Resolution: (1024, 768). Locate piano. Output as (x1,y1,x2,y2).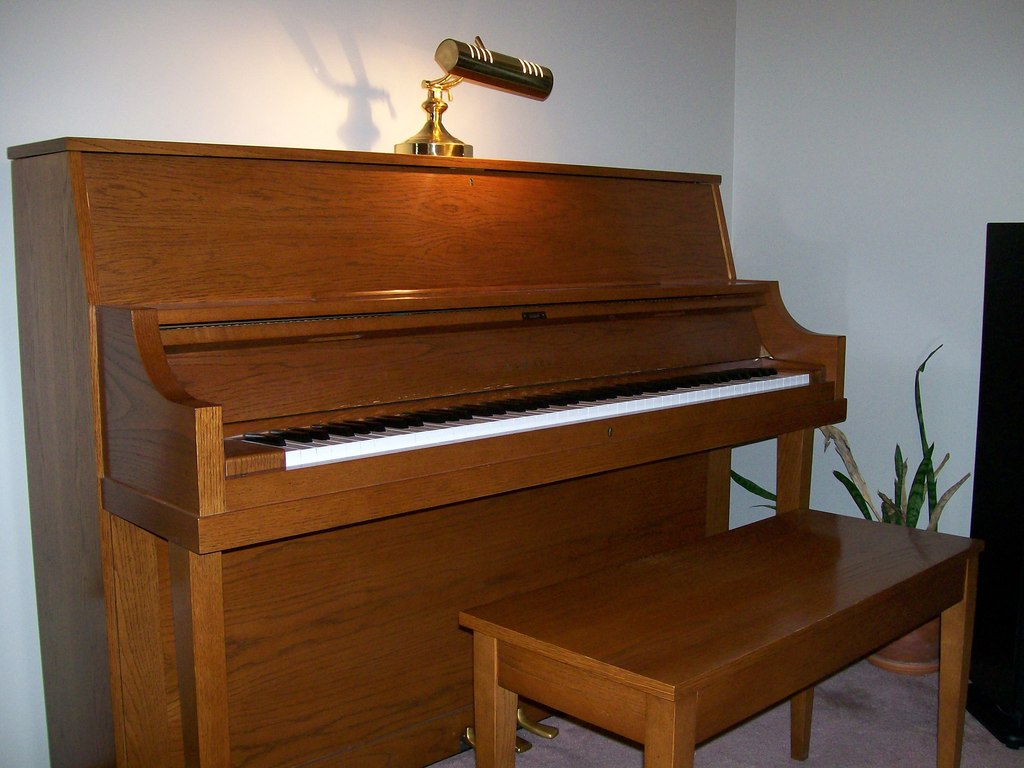
(18,132,856,767).
